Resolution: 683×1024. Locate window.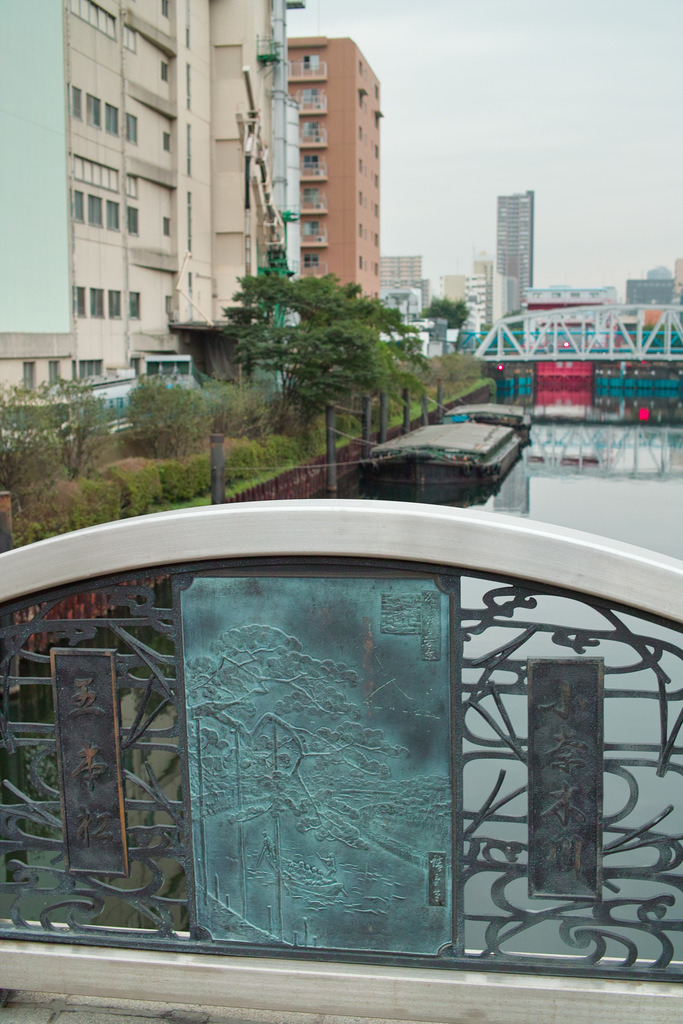
71 357 108 378.
